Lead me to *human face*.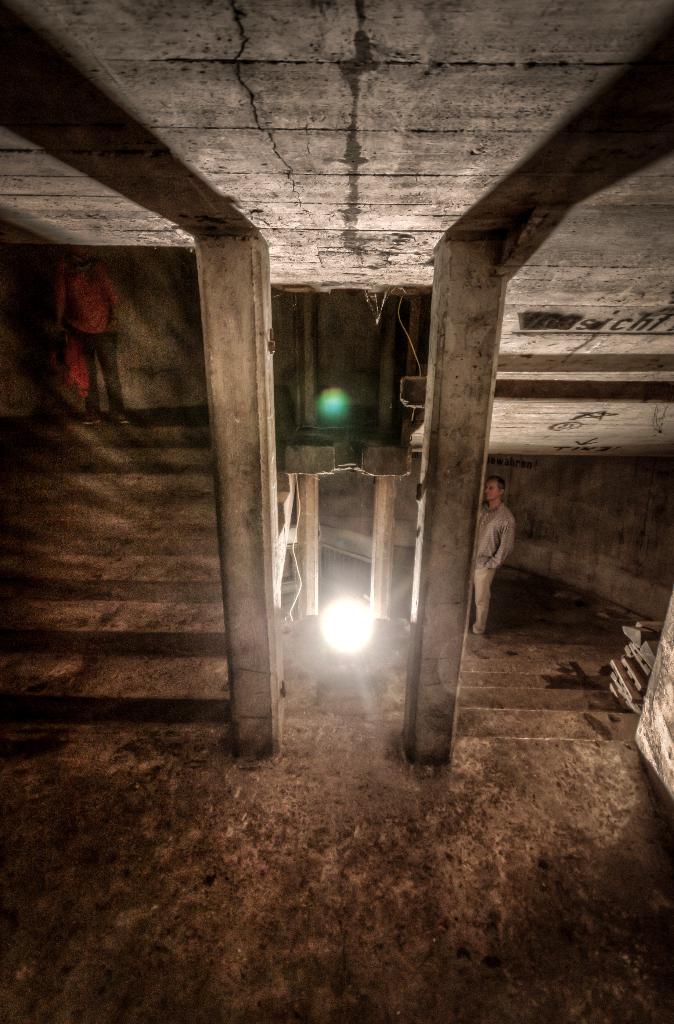
Lead to detection(483, 475, 502, 507).
